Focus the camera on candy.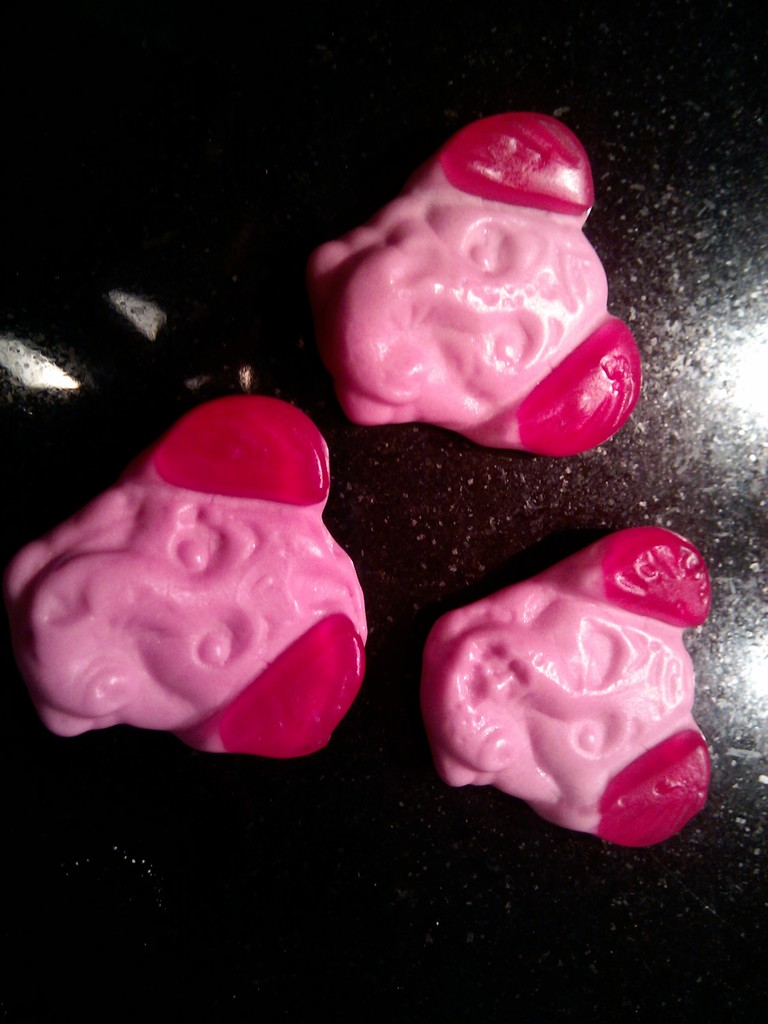
Focus region: bbox=[313, 108, 641, 452].
